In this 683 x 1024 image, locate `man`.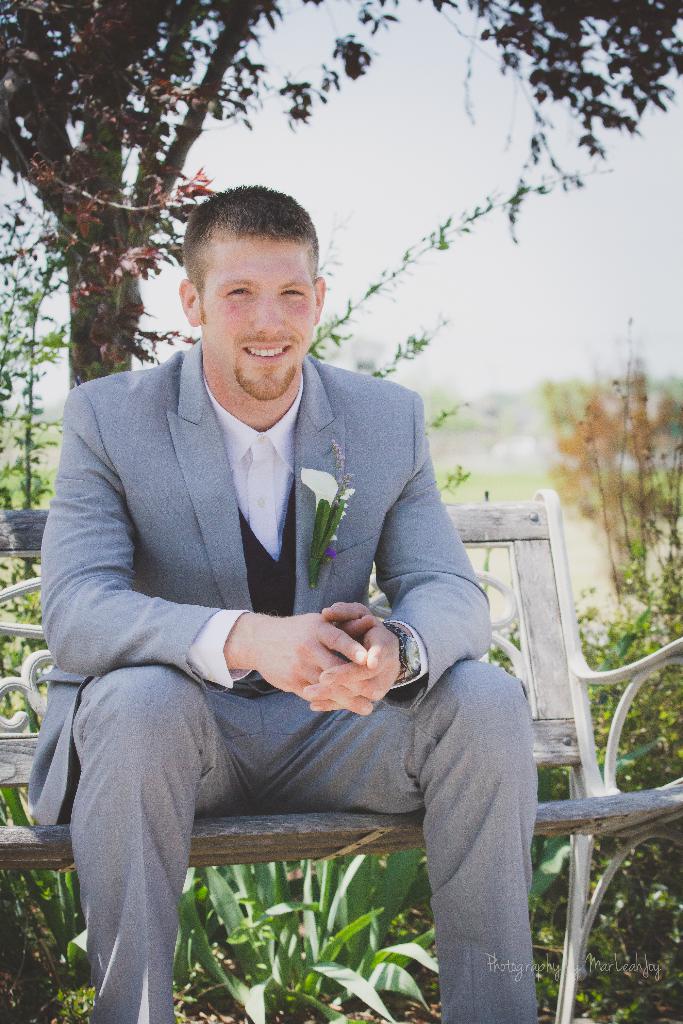
Bounding box: x1=31 y1=189 x2=534 y2=1009.
